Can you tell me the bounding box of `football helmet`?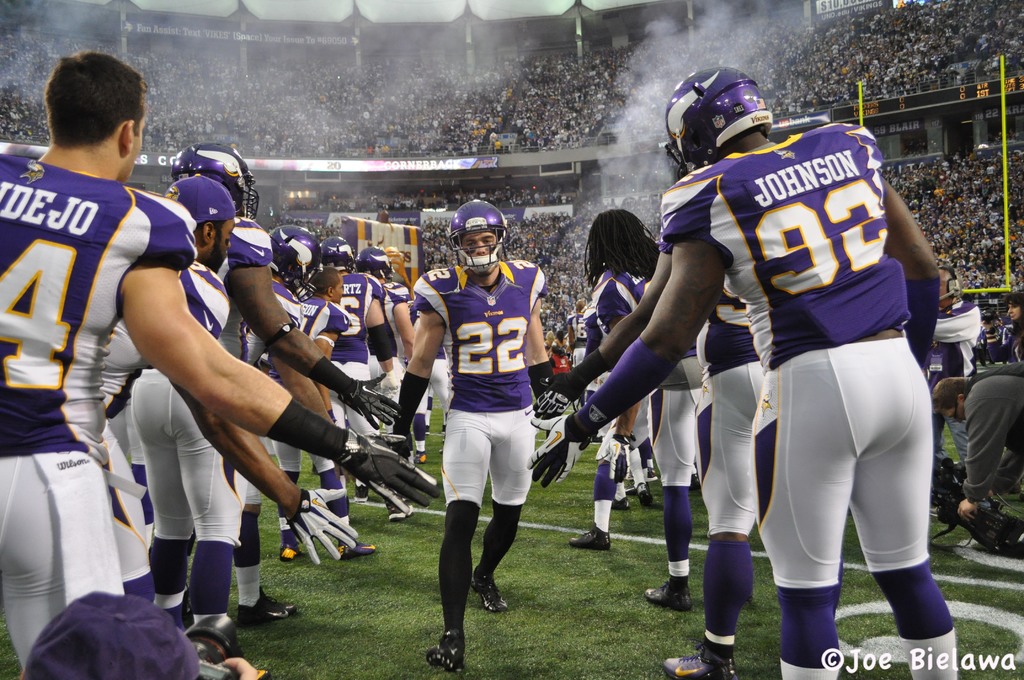
bbox(668, 62, 772, 175).
